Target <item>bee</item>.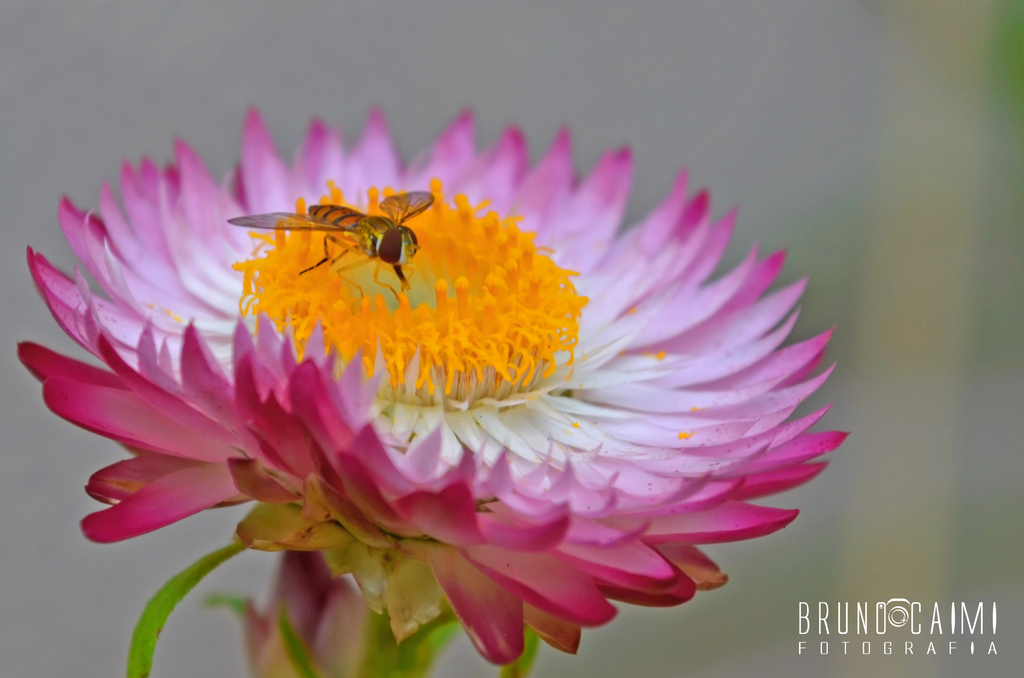
Target region: BBox(221, 185, 438, 299).
